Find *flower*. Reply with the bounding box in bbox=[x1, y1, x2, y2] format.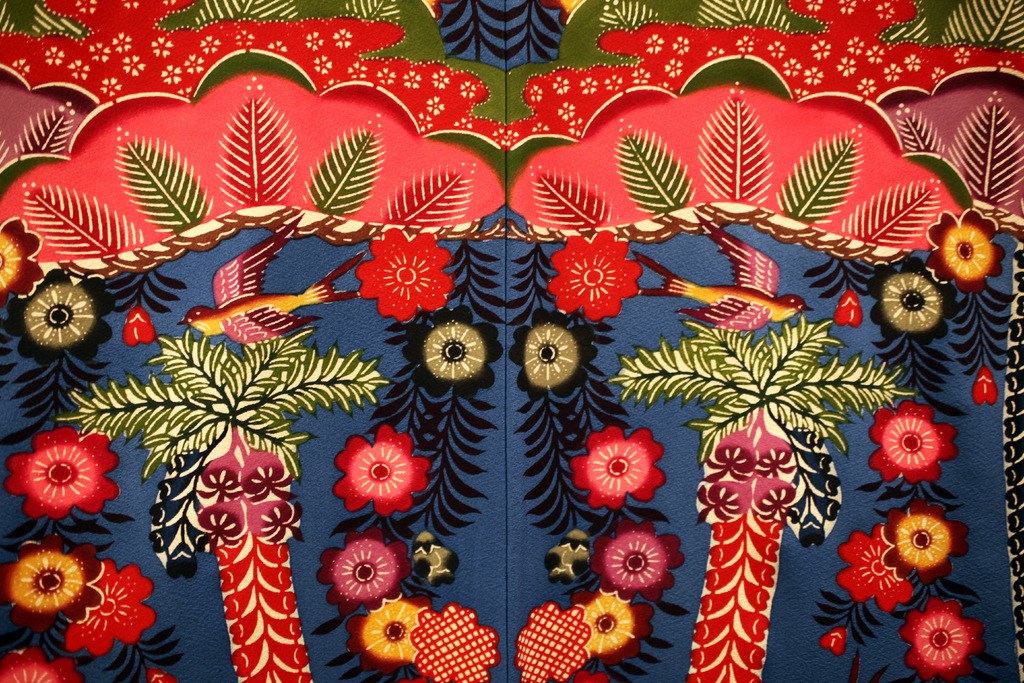
bbox=[315, 526, 409, 618].
